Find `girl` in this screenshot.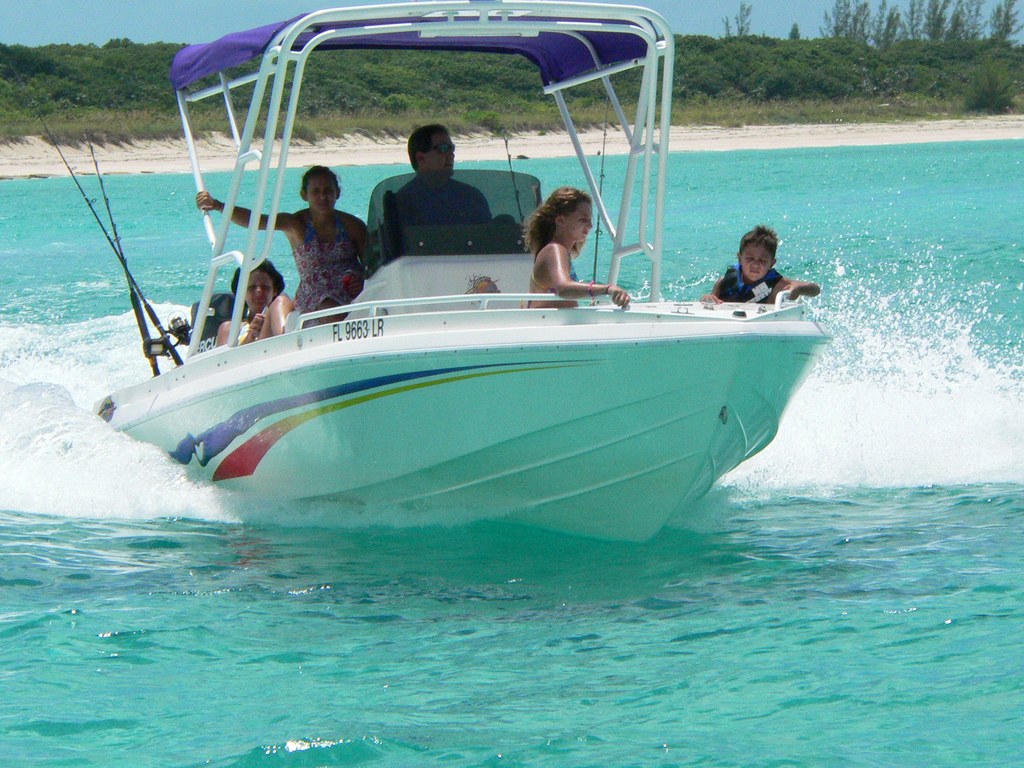
The bounding box for `girl` is detection(196, 159, 378, 327).
